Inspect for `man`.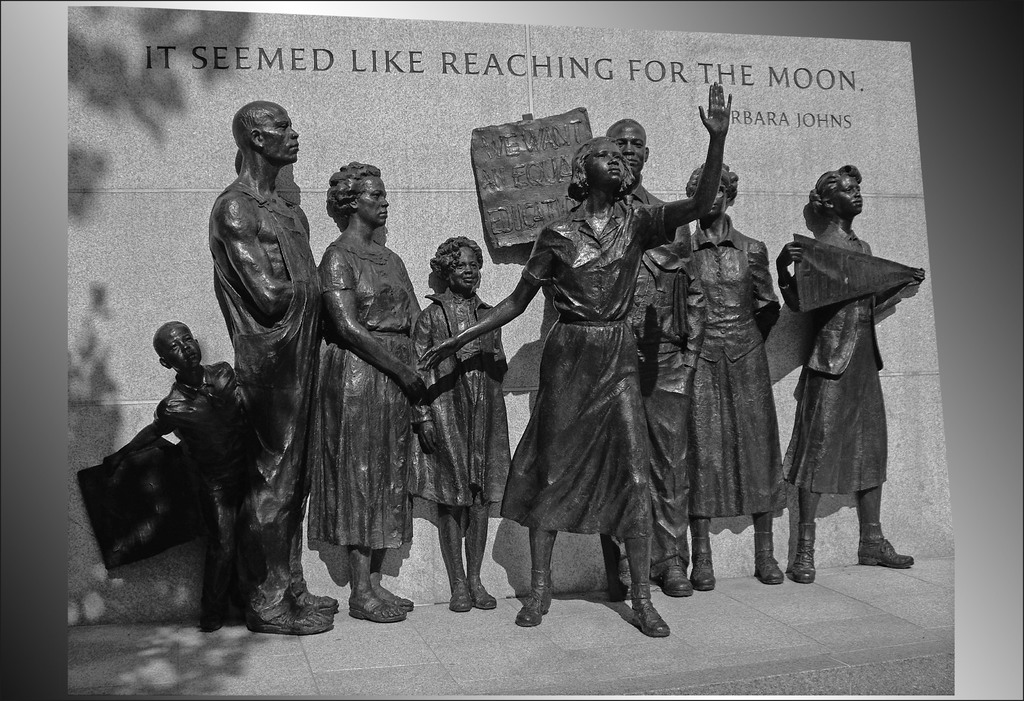
Inspection: bbox=[205, 101, 328, 634].
